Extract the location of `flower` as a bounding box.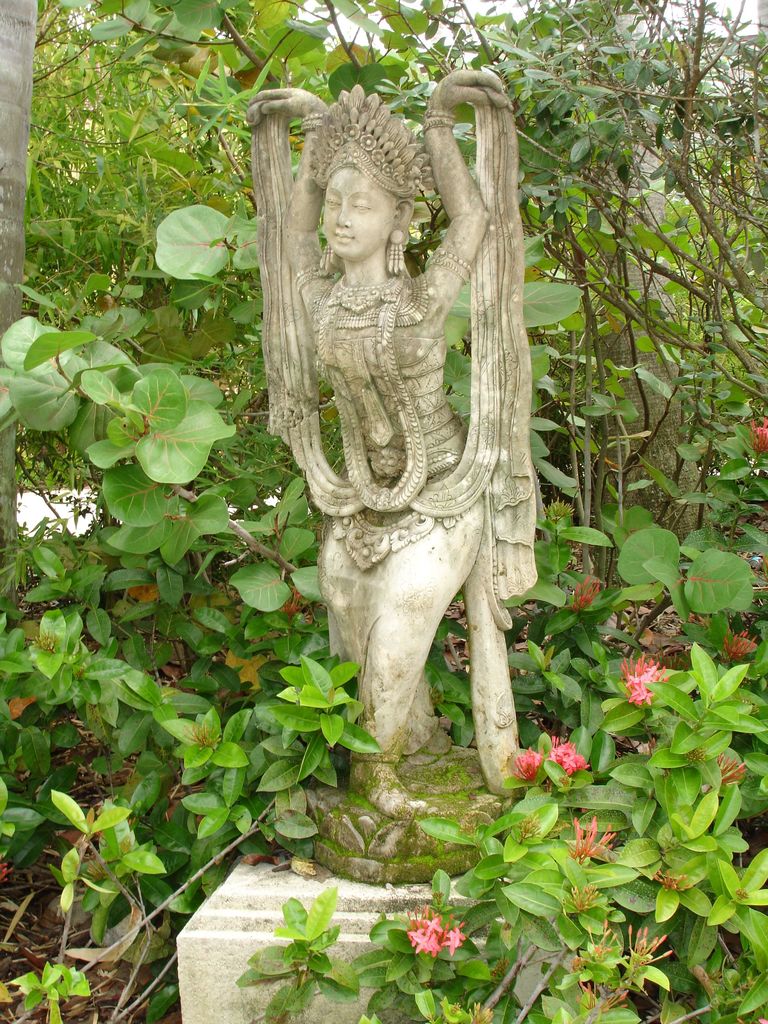
(633,687,648,705).
